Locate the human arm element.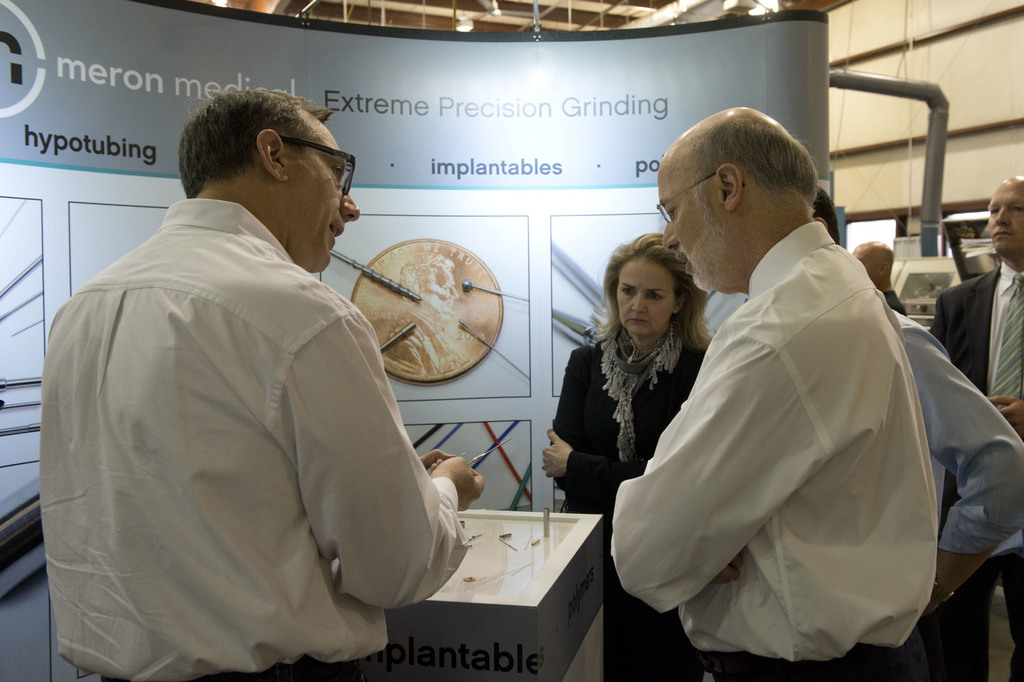
Element bbox: <region>892, 303, 1023, 615</region>.
